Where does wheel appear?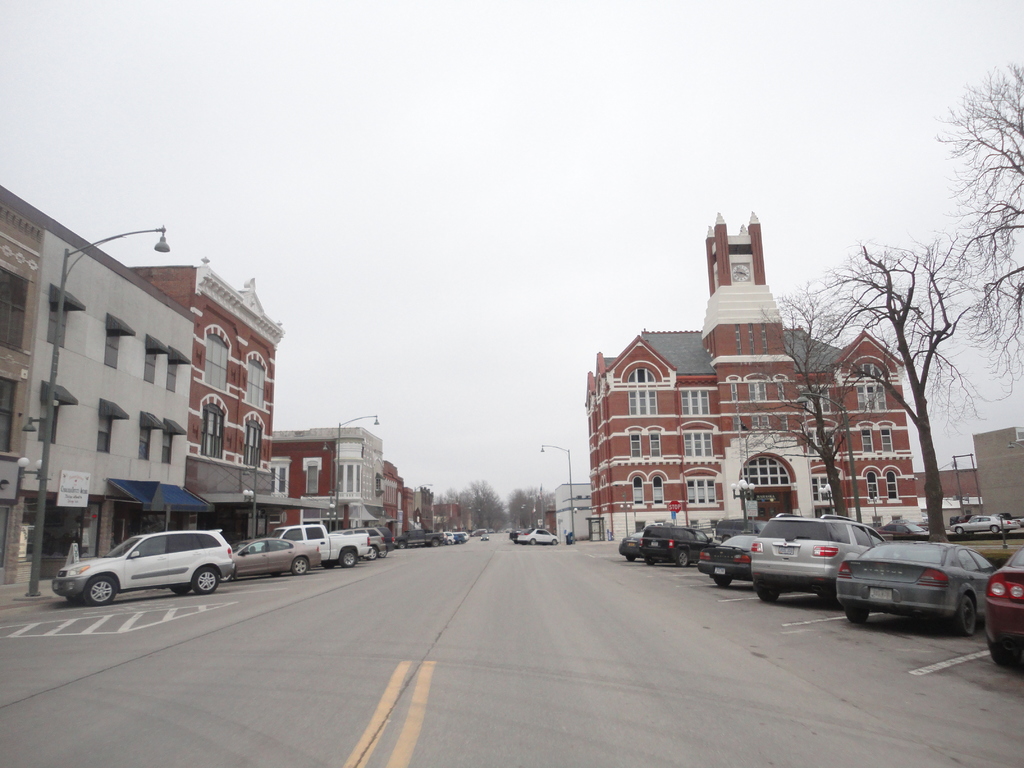
Appears at pyautogui.locateOnScreen(170, 584, 193, 595).
